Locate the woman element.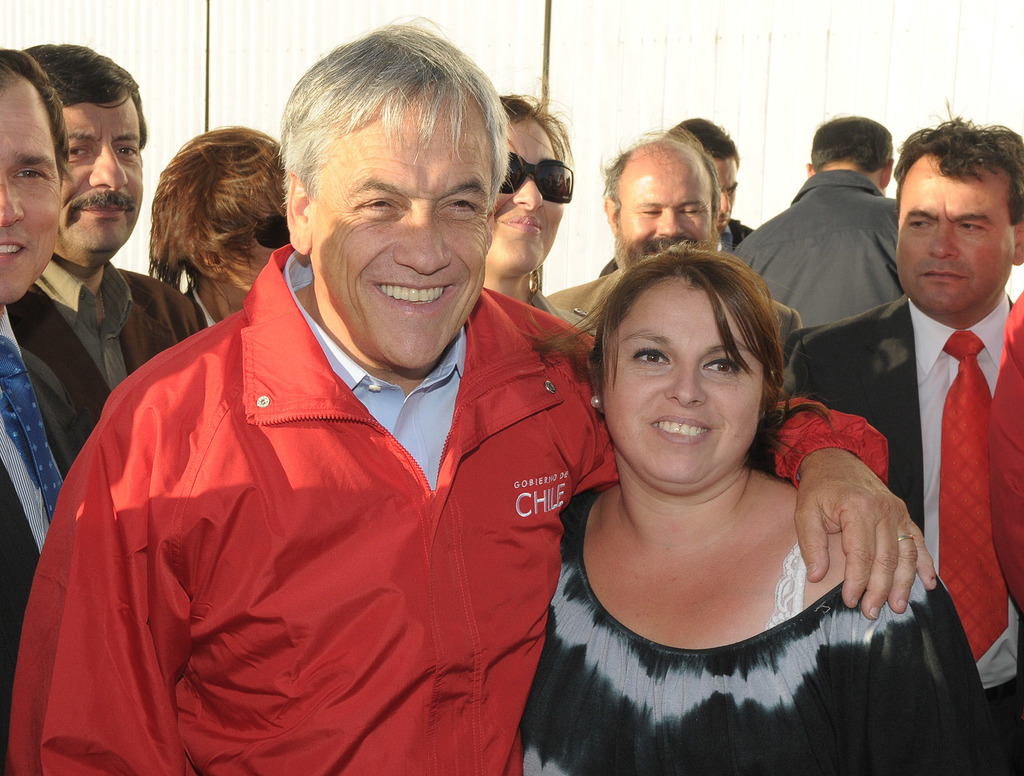
Element bbox: detection(512, 207, 973, 759).
